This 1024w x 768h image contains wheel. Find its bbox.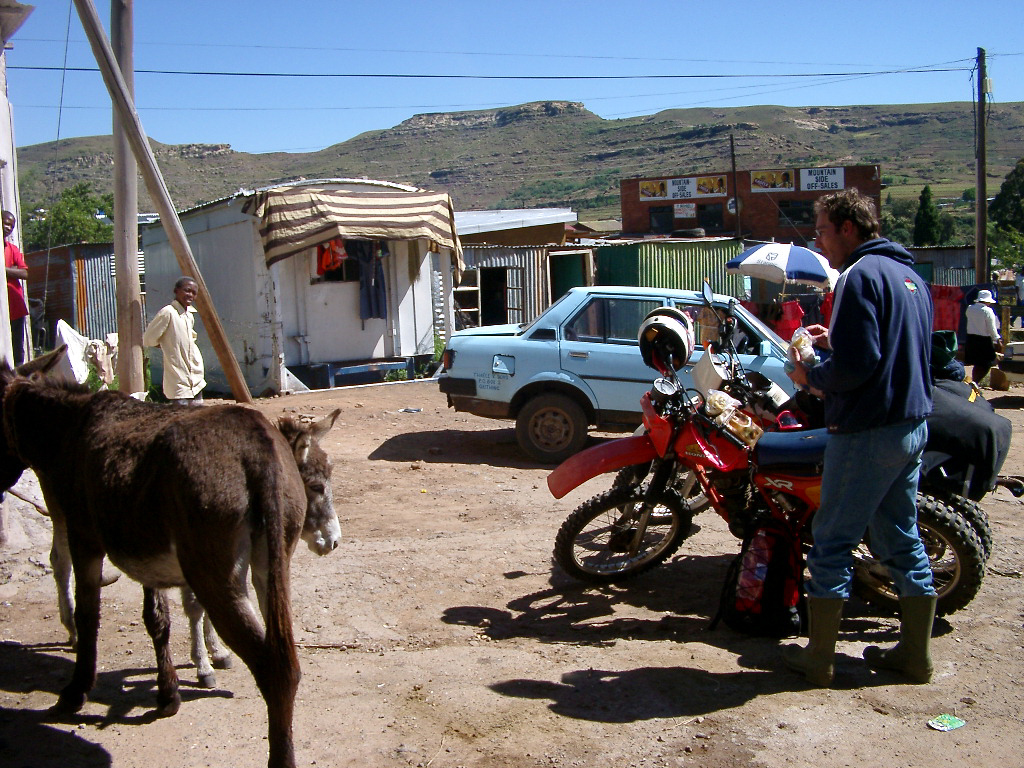
[left=843, top=490, right=983, bottom=616].
